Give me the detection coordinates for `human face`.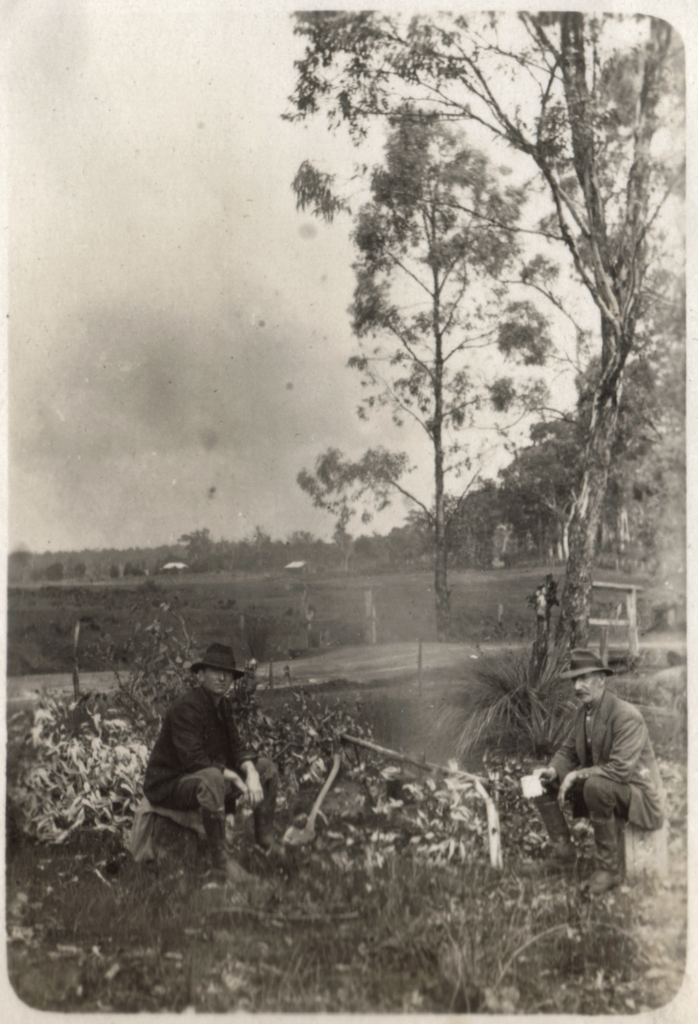
{"x1": 572, "y1": 671, "x2": 592, "y2": 705}.
